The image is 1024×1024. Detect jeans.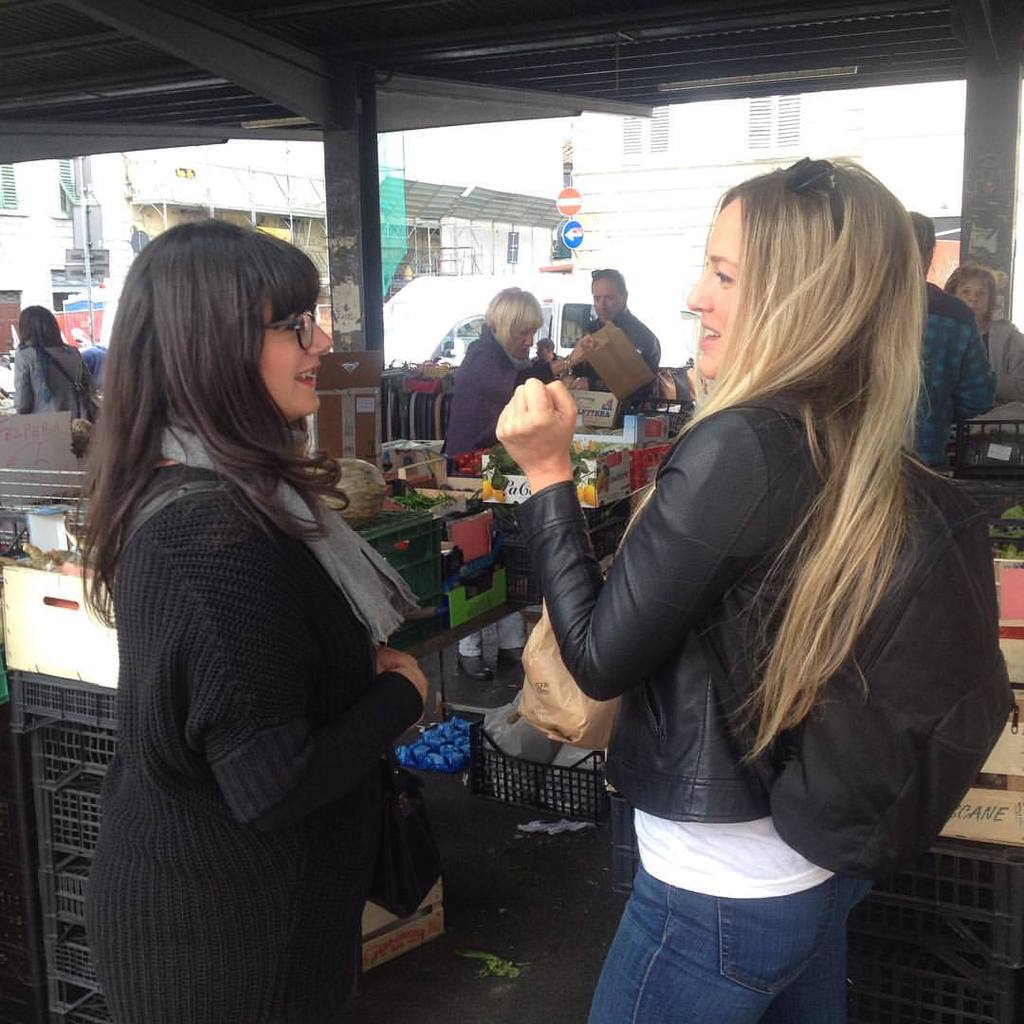
Detection: crop(588, 867, 878, 1023).
